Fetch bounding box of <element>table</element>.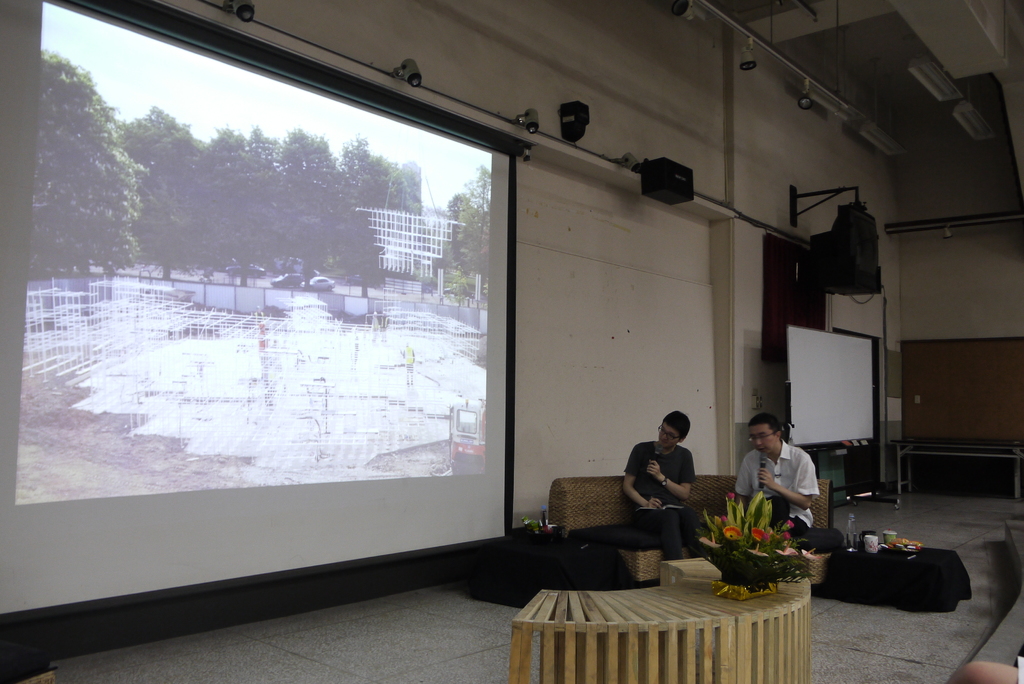
Bbox: box=[501, 572, 841, 674].
